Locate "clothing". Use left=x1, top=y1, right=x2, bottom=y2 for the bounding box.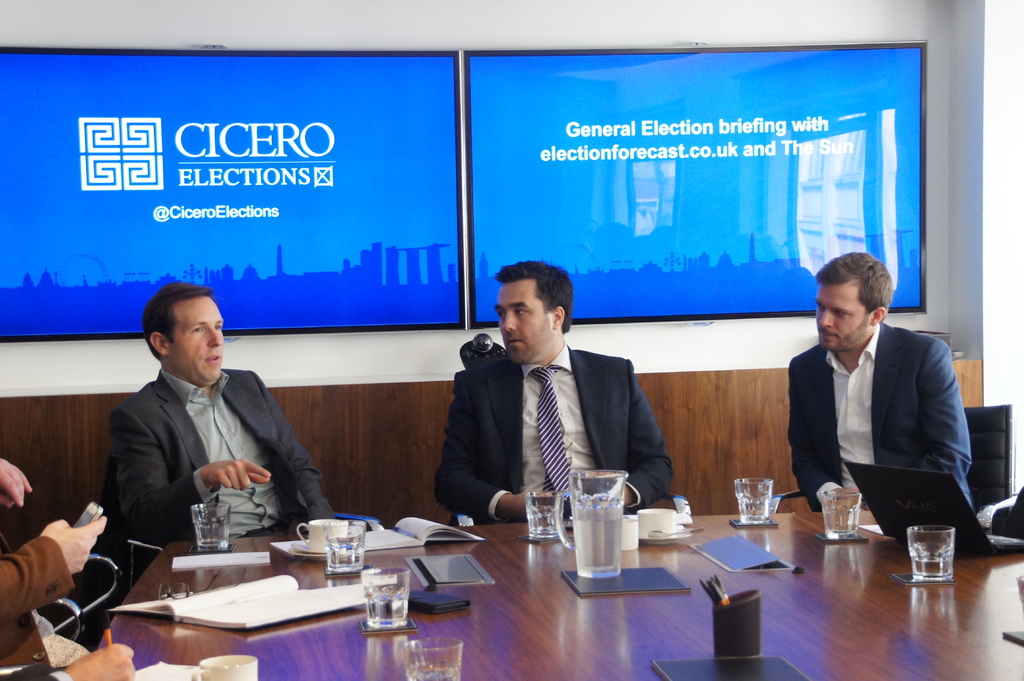
left=0, top=519, right=96, bottom=680.
